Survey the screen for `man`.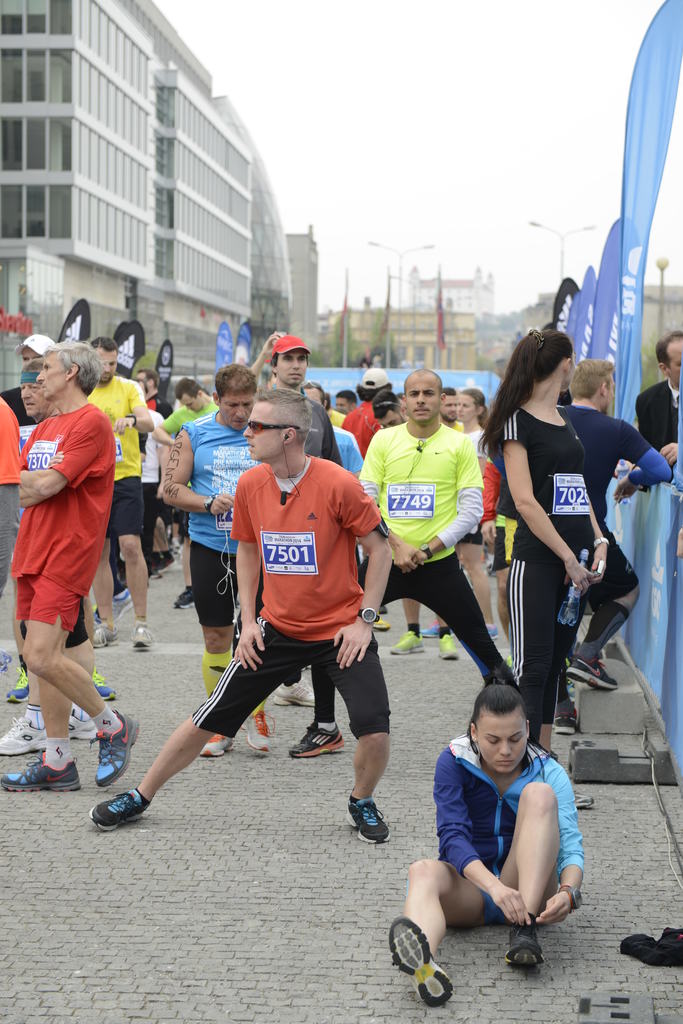
Survey found: left=552, top=356, right=671, bottom=737.
